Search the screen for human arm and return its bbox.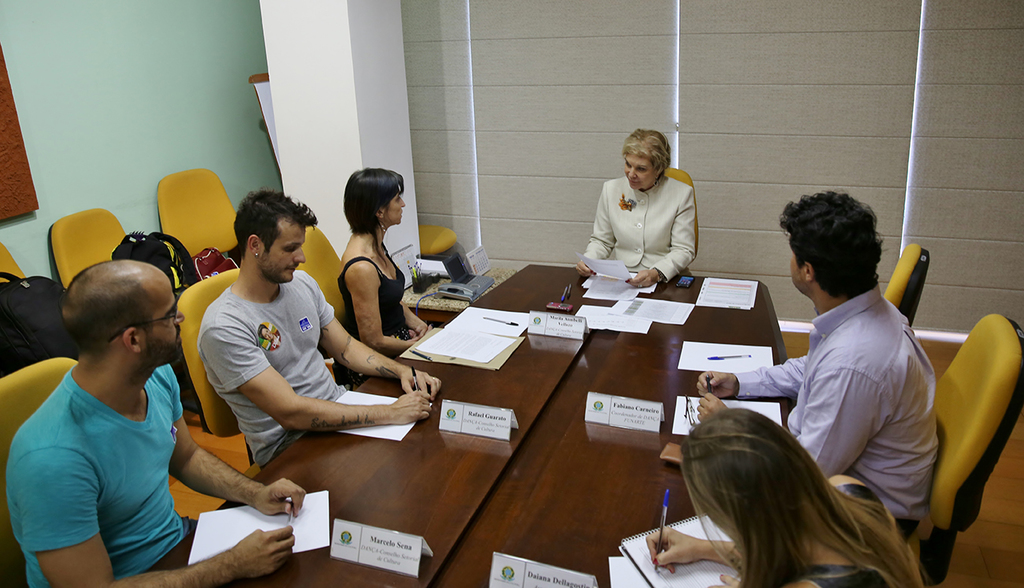
Found: [629, 188, 698, 295].
